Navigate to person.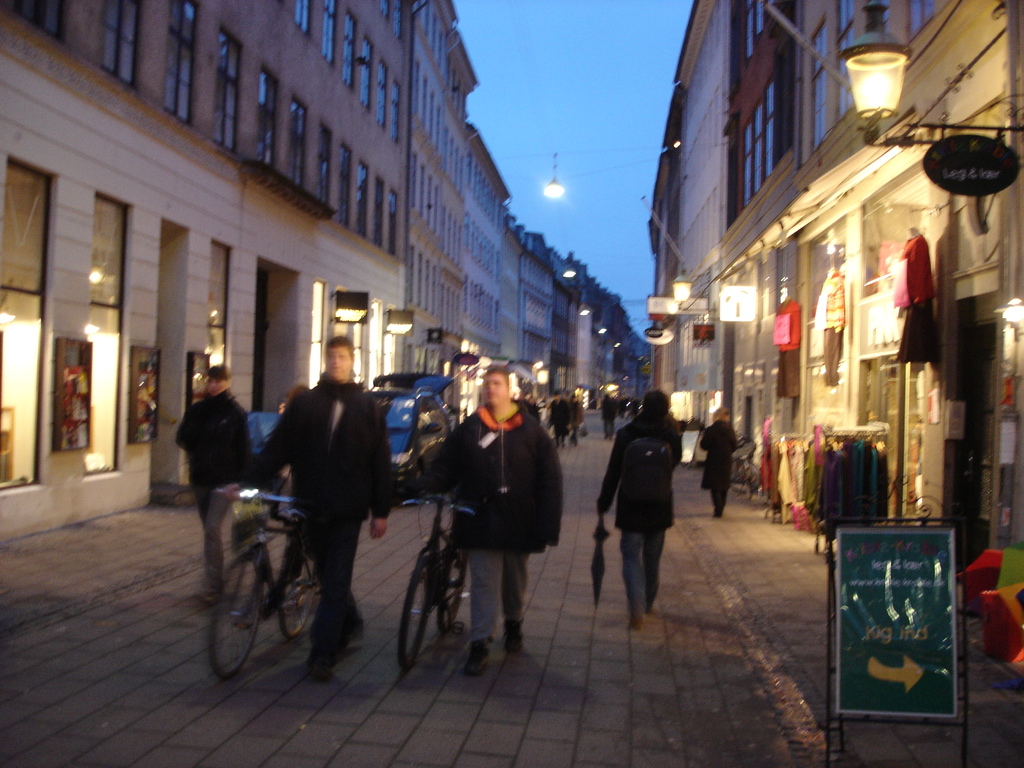
Navigation target: (left=548, top=388, right=564, bottom=450).
